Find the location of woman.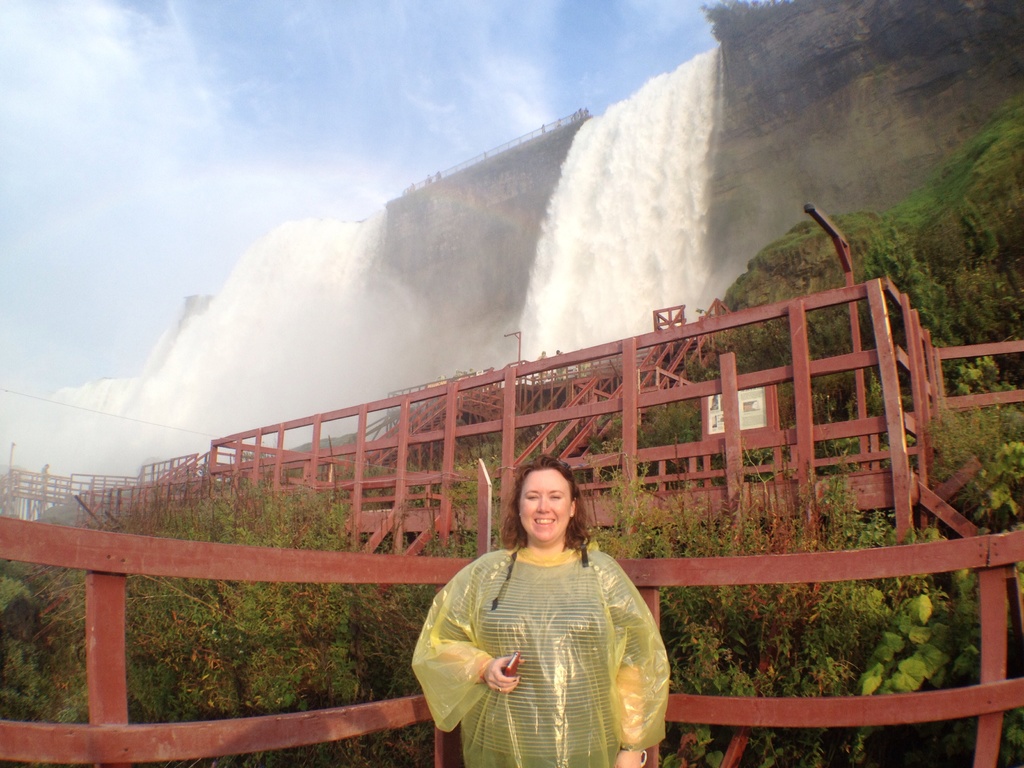
Location: {"x1": 413, "y1": 455, "x2": 668, "y2": 767}.
